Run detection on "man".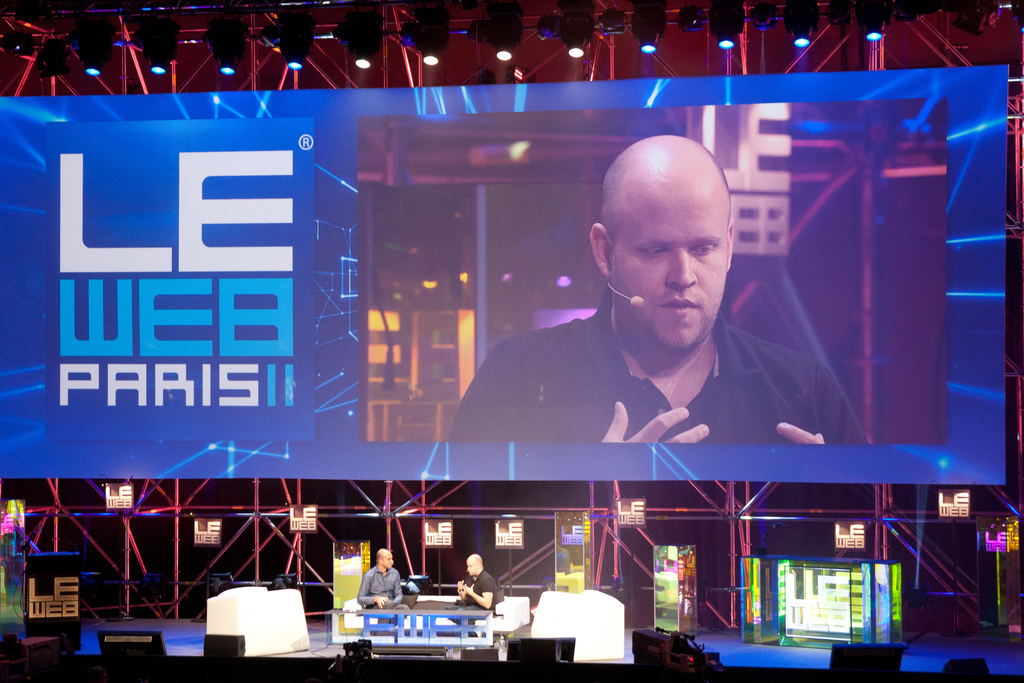
Result: box(444, 132, 877, 455).
